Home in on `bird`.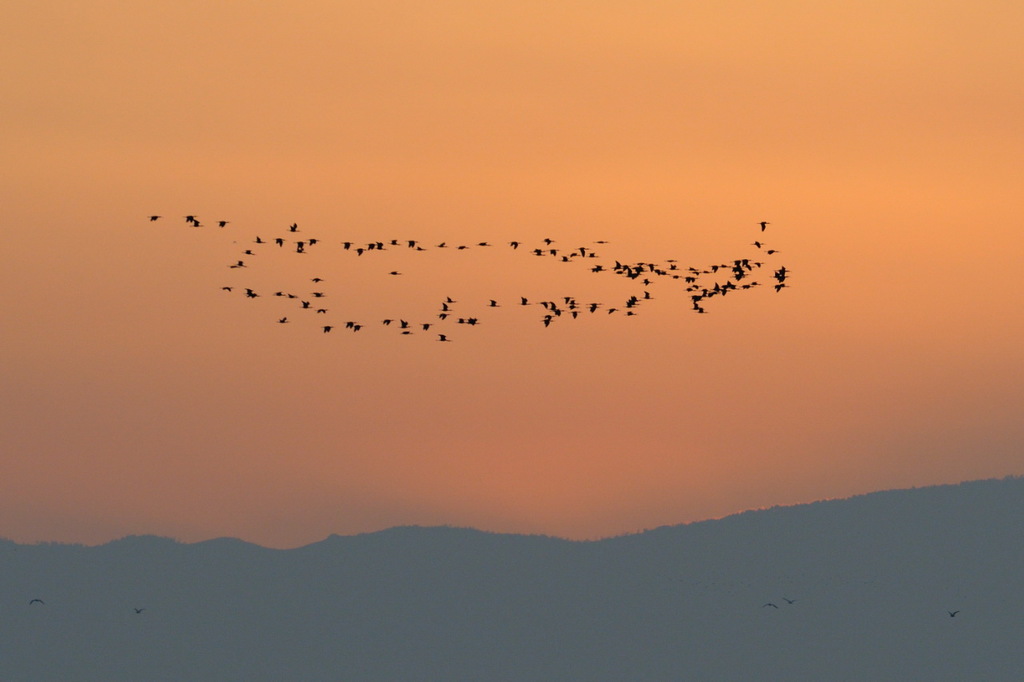
Homed in at (182, 215, 197, 224).
